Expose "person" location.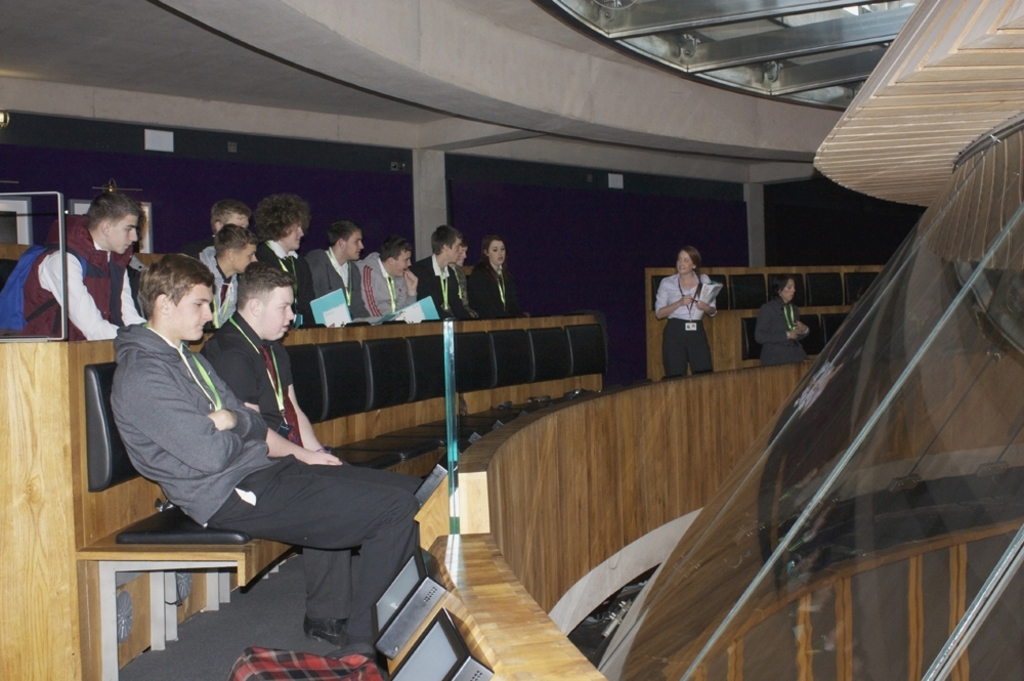
Exposed at box=[469, 231, 529, 324].
